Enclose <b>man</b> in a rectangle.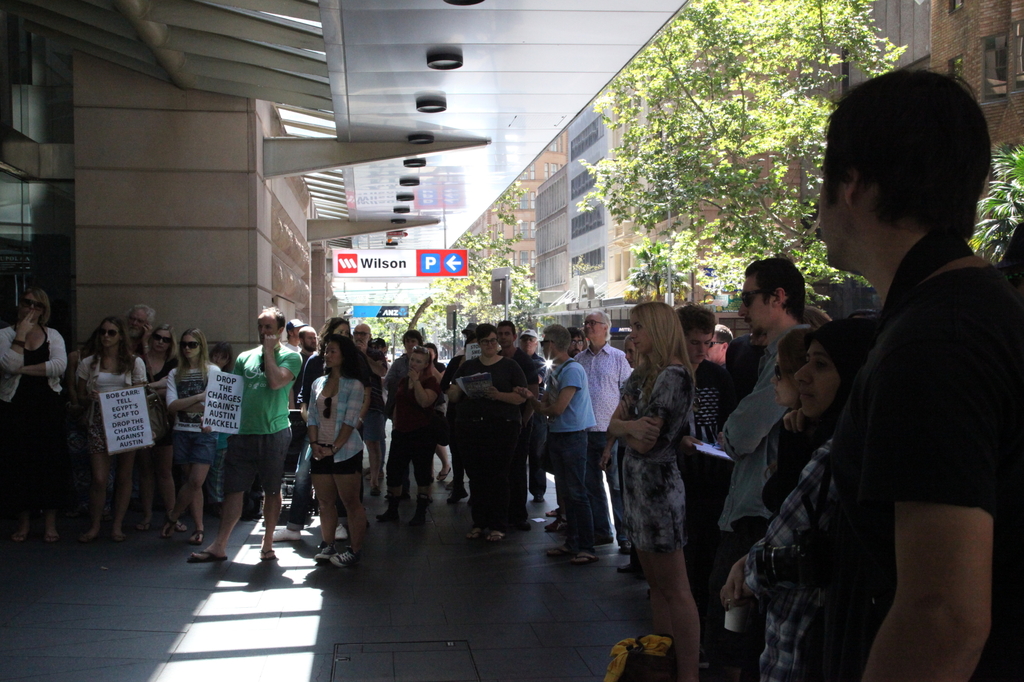
440, 317, 479, 491.
